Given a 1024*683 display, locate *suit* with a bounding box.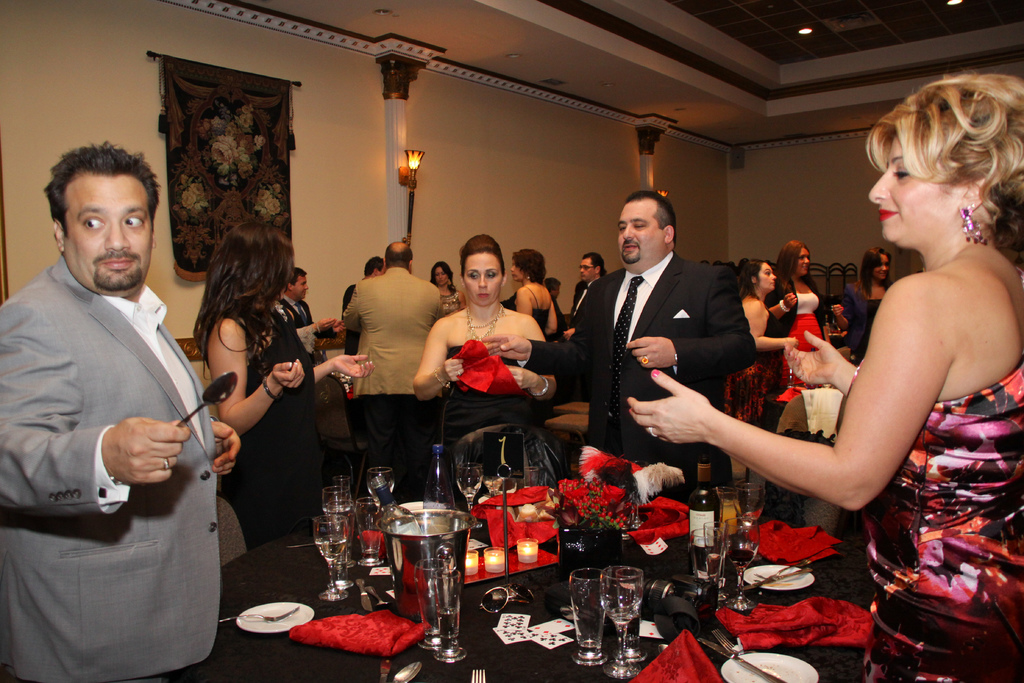
Located: select_region(341, 266, 445, 477).
